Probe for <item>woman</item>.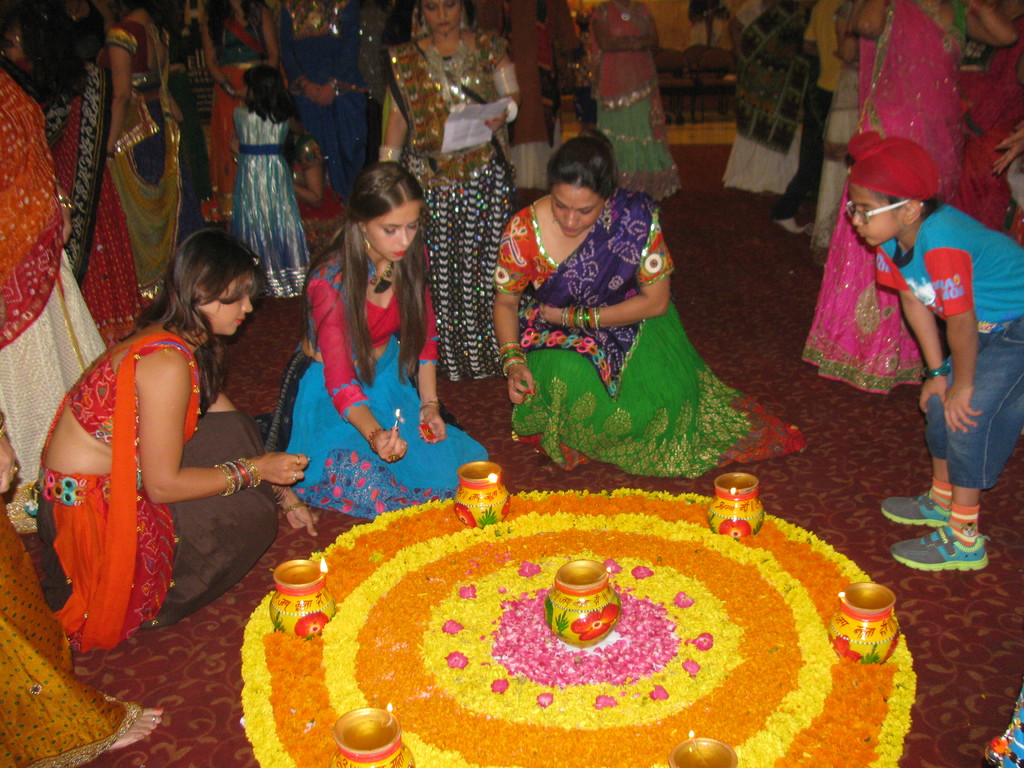
Probe result: l=492, t=127, r=806, b=482.
